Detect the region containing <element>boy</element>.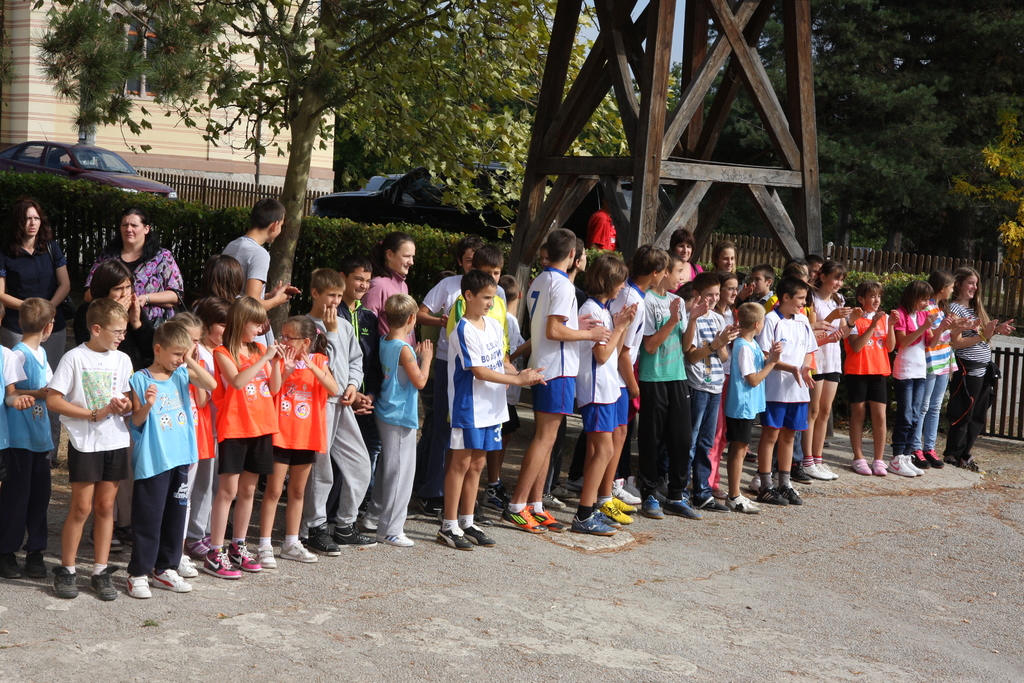
<region>726, 300, 785, 511</region>.
